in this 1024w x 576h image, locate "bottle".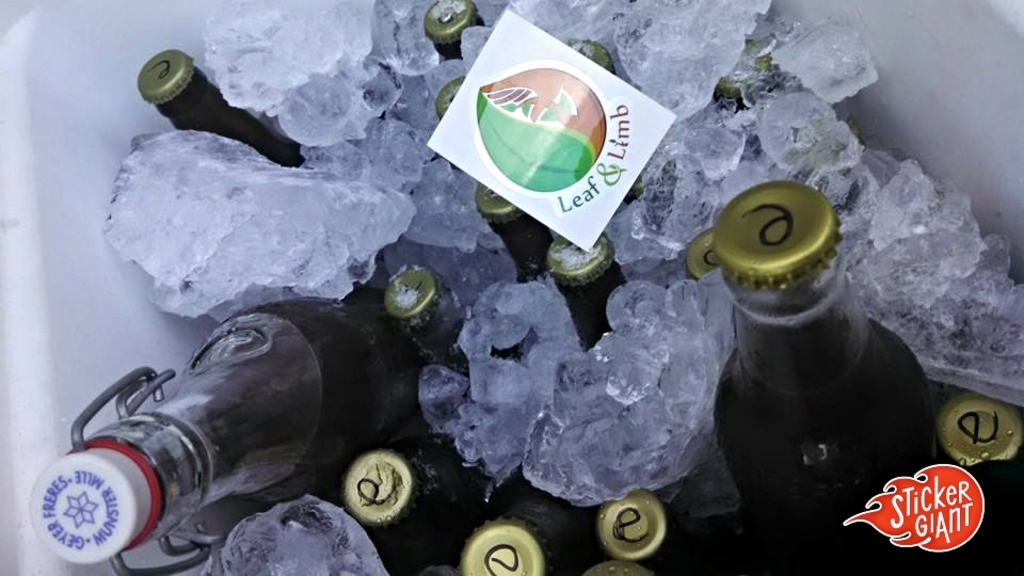
Bounding box: bbox=[573, 560, 686, 575].
